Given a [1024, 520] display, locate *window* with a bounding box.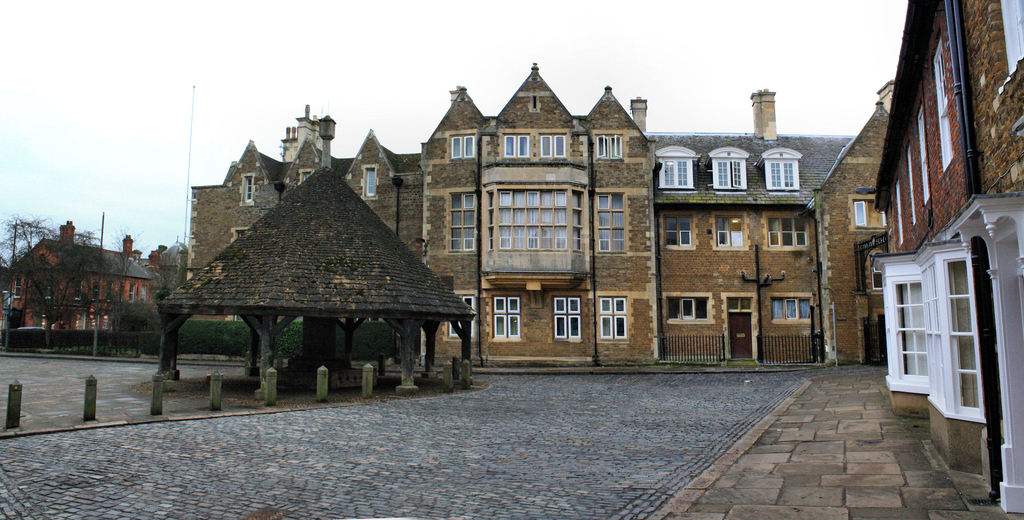
Located: box(932, 37, 954, 170).
